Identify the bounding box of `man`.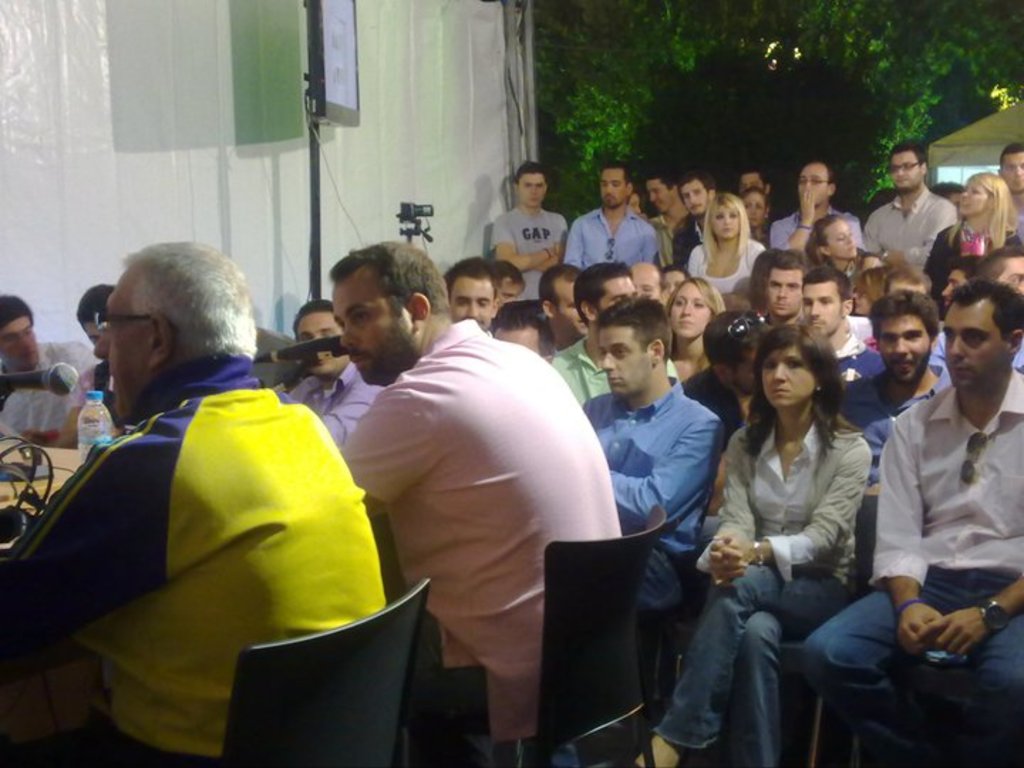
detection(556, 159, 664, 272).
